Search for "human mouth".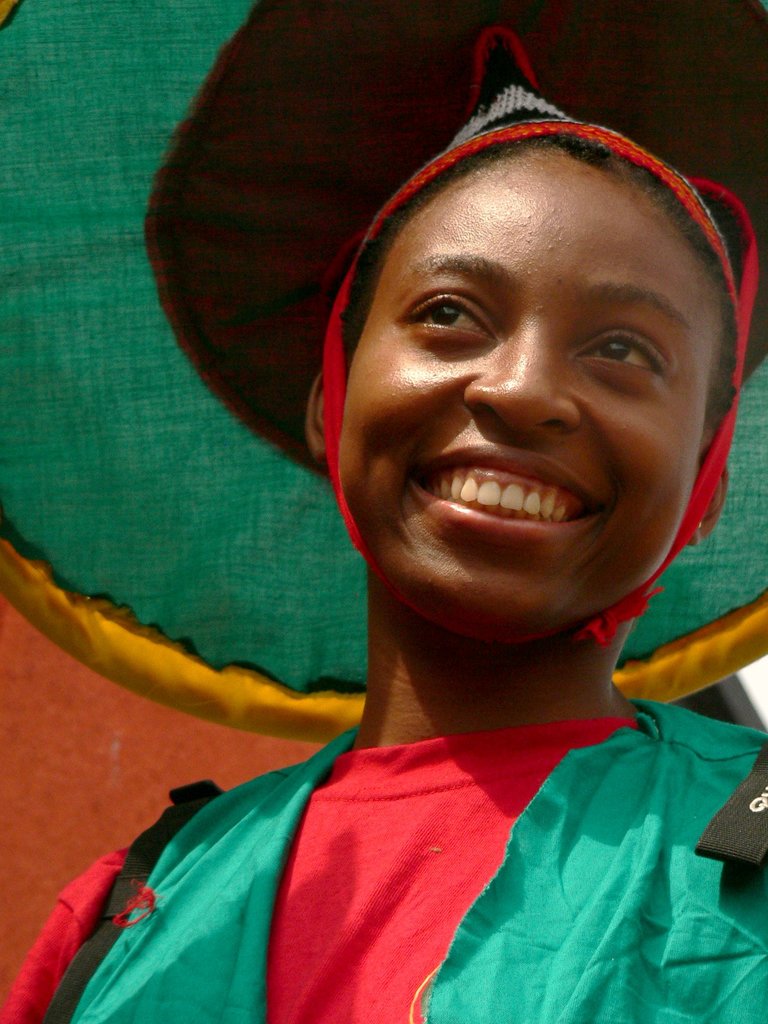
Found at region(412, 442, 610, 529).
